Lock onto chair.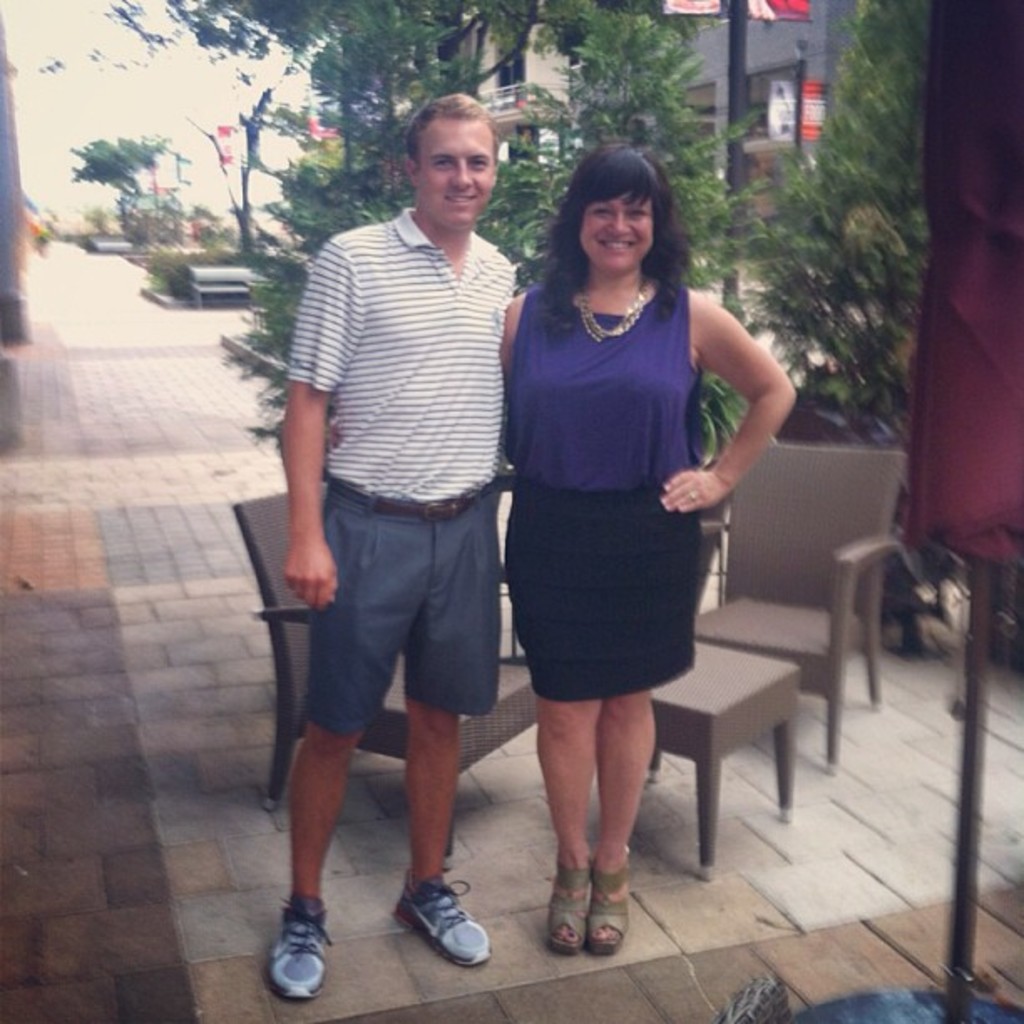
Locked: left=226, top=484, right=542, bottom=878.
